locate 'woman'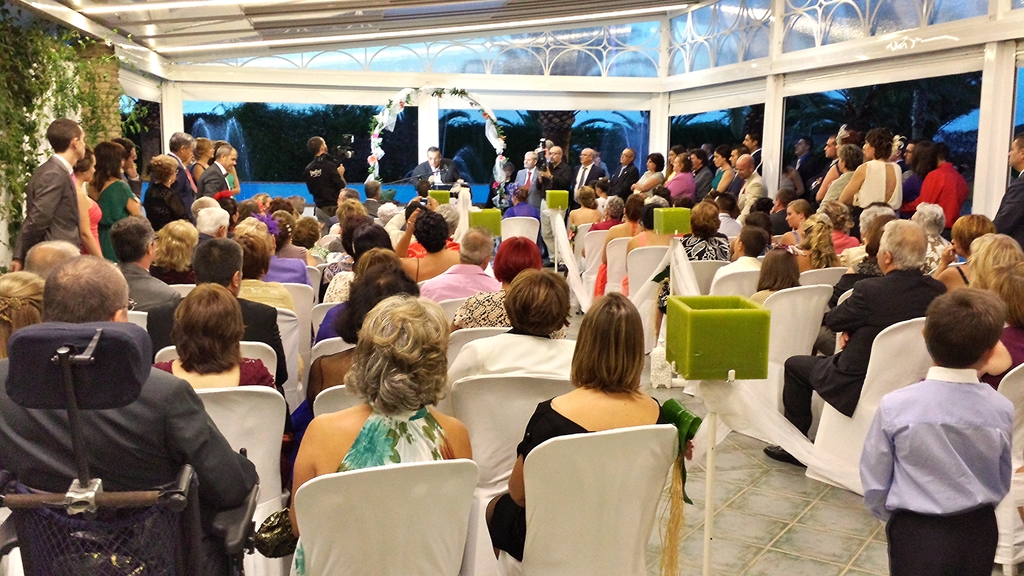
bbox=[631, 151, 665, 196]
